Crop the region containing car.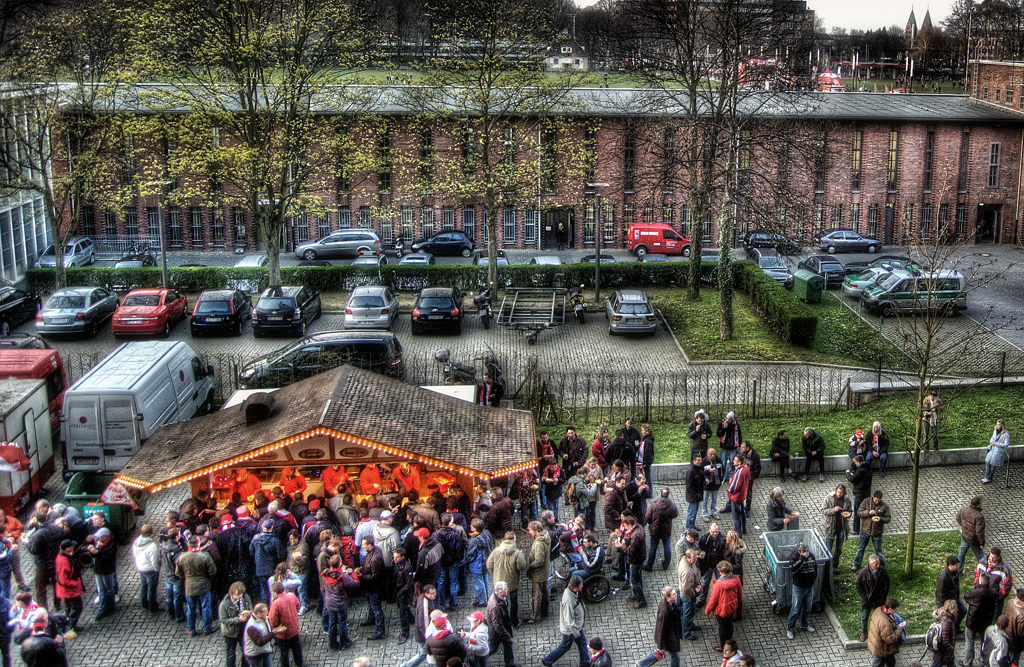
Crop region: (x1=412, y1=285, x2=466, y2=333).
